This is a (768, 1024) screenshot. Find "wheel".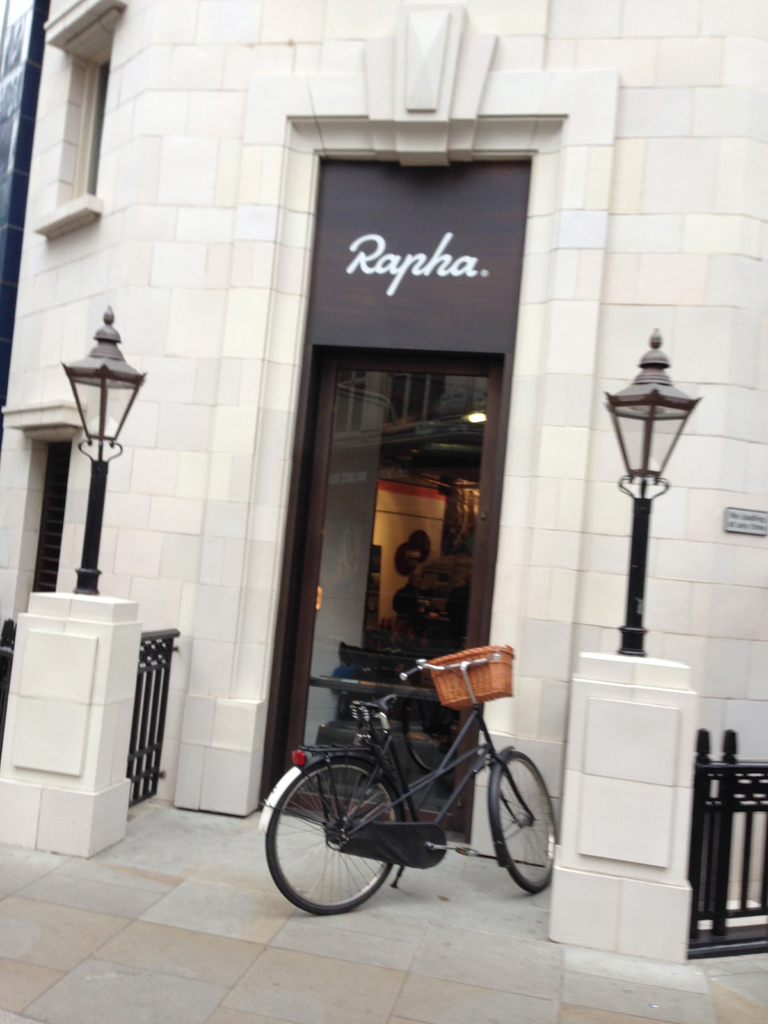
Bounding box: rect(289, 761, 411, 911).
